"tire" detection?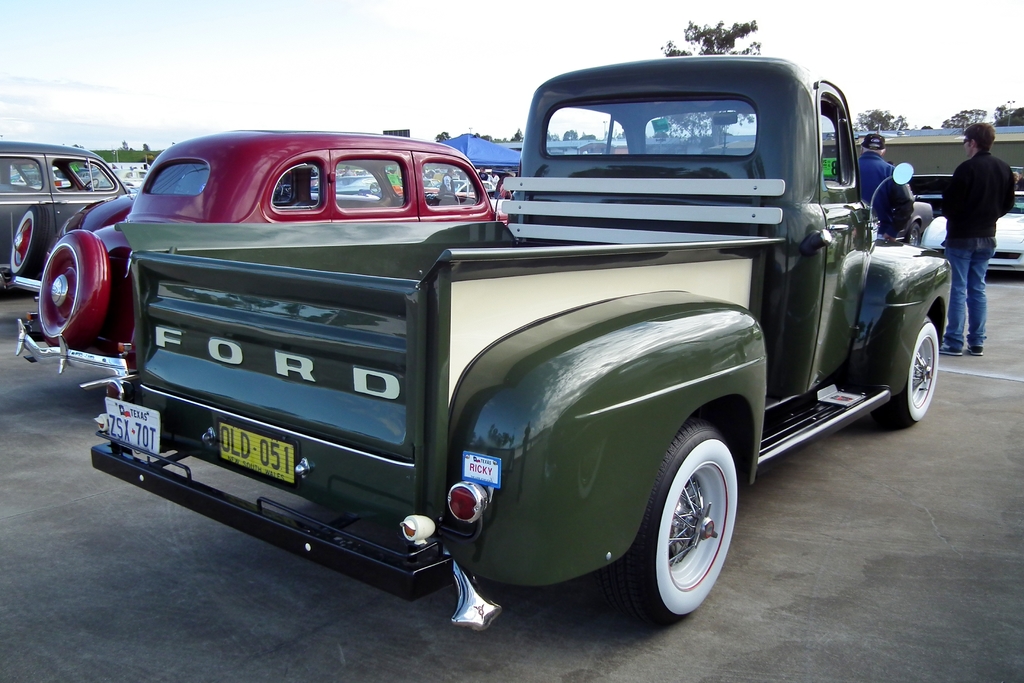
[876, 315, 938, 425]
